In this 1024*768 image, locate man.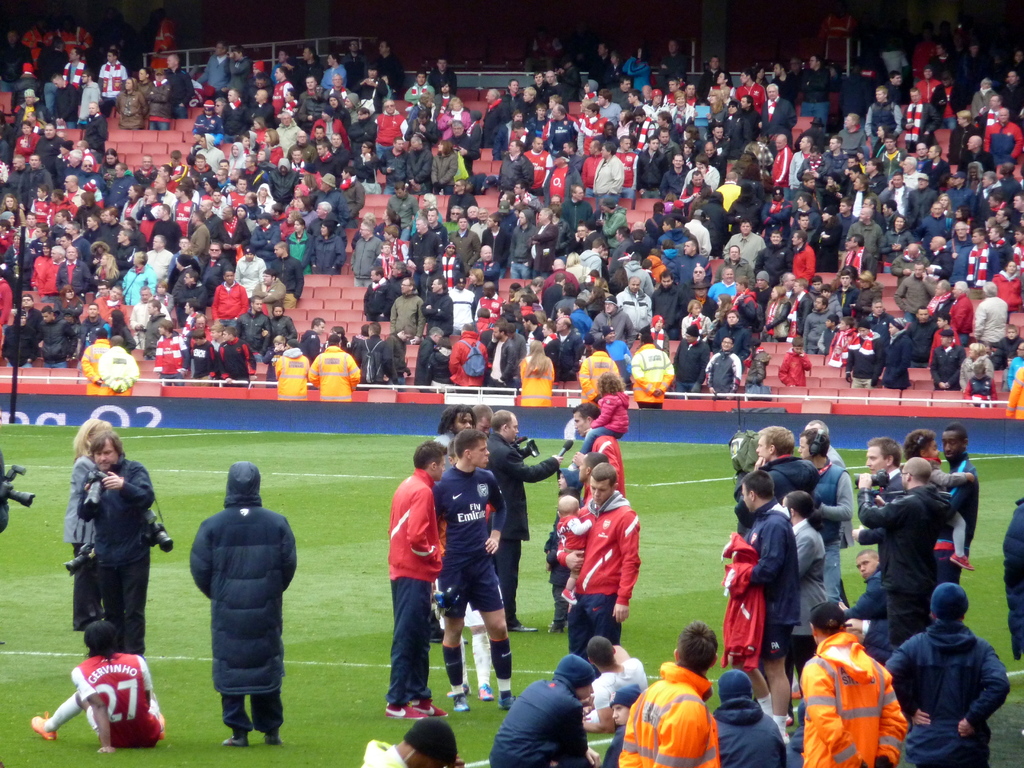
Bounding box: 435, 431, 516, 710.
